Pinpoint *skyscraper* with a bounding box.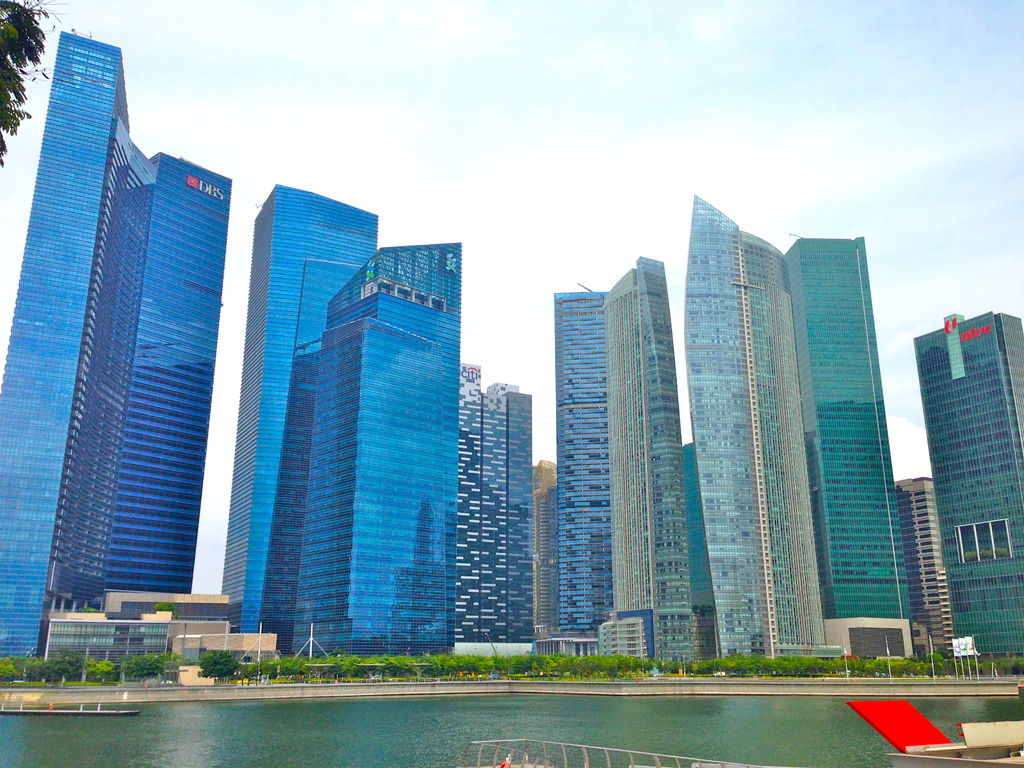
Rect(19, 11, 236, 694).
